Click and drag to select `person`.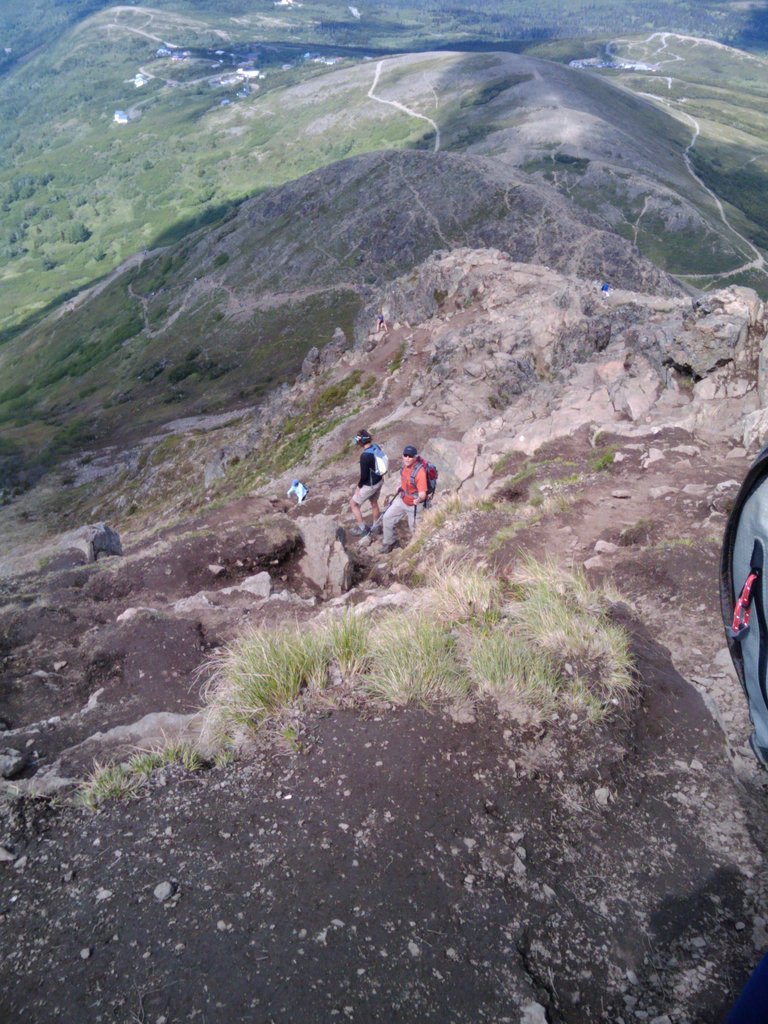
Selection: x1=376 y1=446 x2=429 y2=554.
